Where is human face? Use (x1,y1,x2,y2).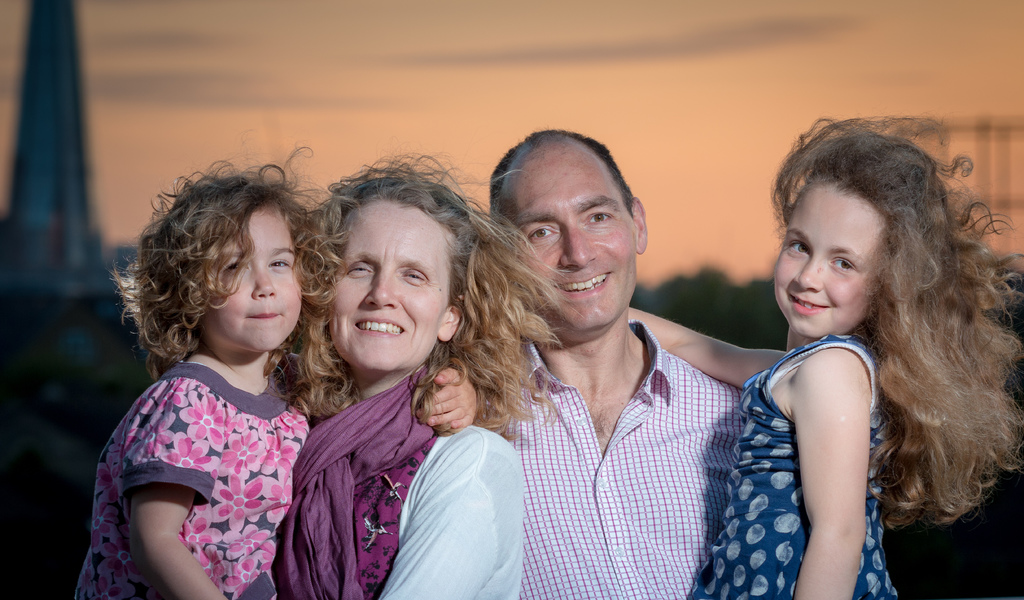
(202,202,303,352).
